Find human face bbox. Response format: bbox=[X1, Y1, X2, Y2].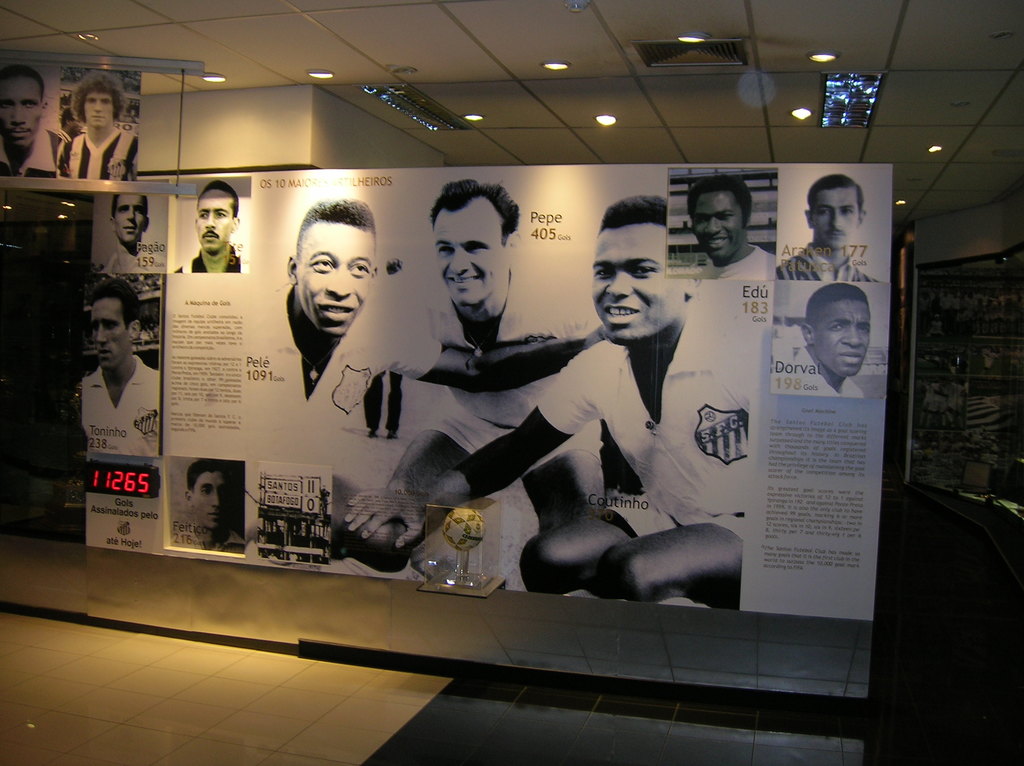
bbox=[813, 188, 858, 250].
